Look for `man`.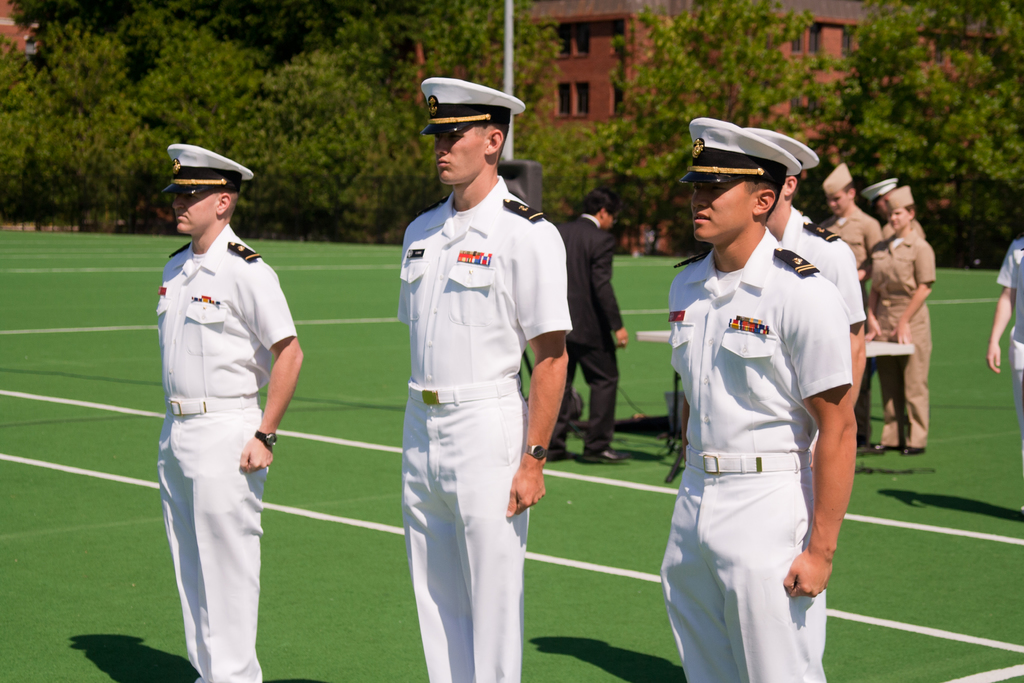
Found: bbox=[659, 116, 858, 682].
